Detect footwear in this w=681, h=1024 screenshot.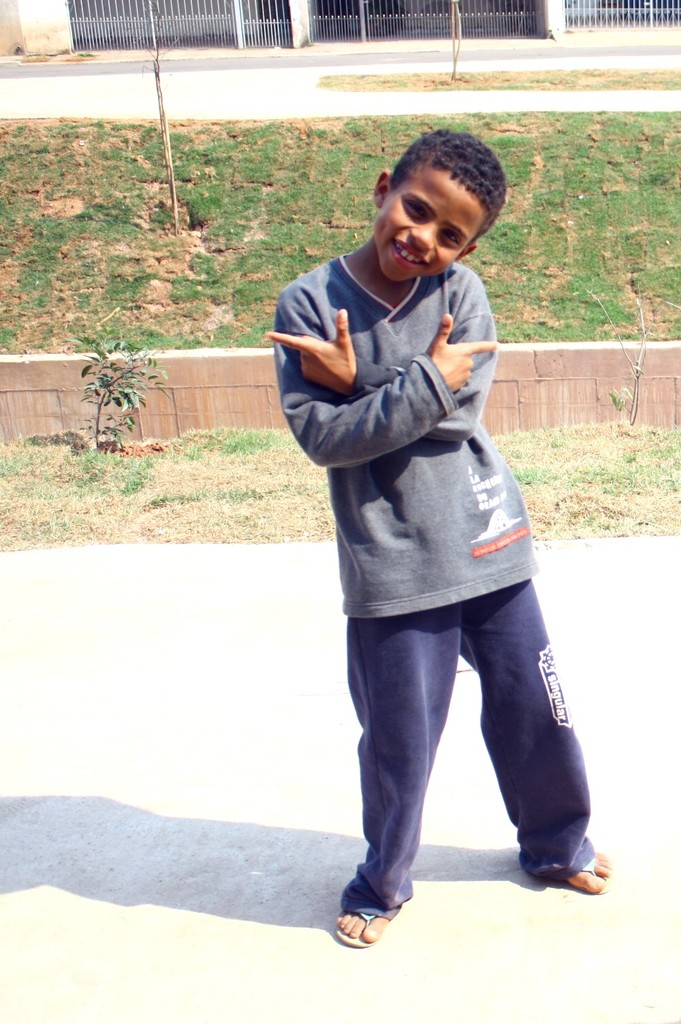
Detection: select_region(566, 835, 613, 900).
